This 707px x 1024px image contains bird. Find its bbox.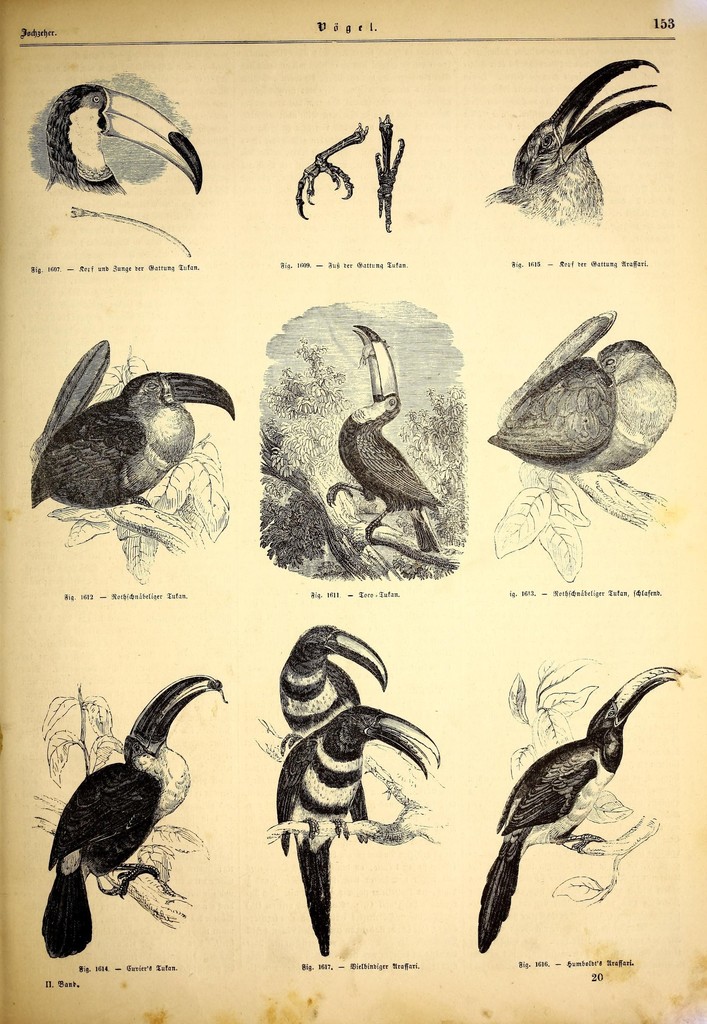
(left=318, top=319, right=439, bottom=552).
